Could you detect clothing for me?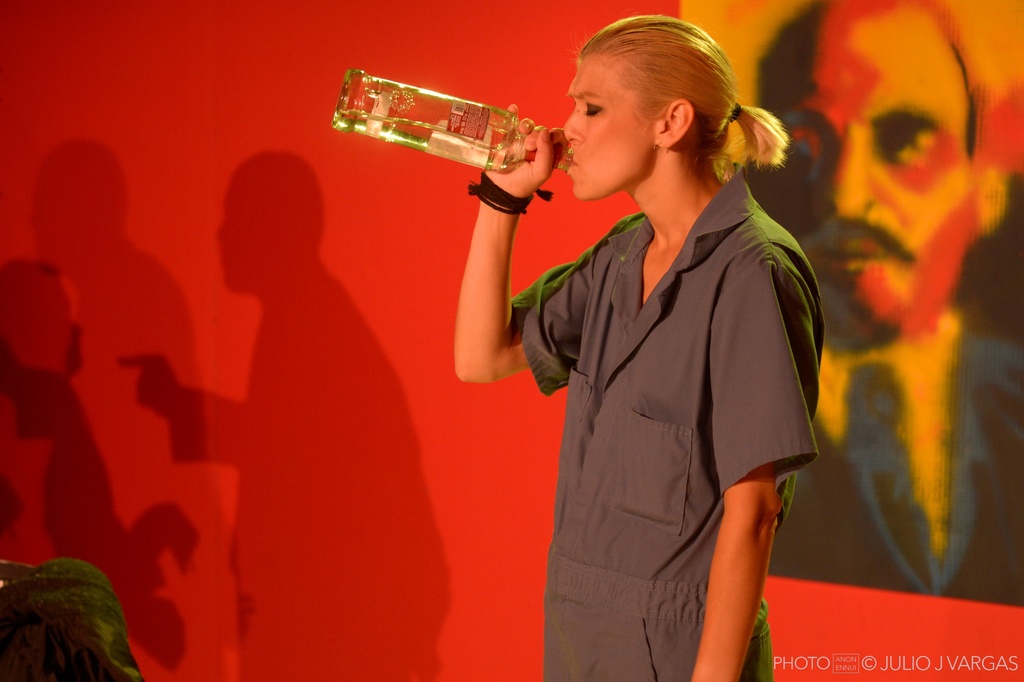
Detection result: (515, 107, 826, 674).
